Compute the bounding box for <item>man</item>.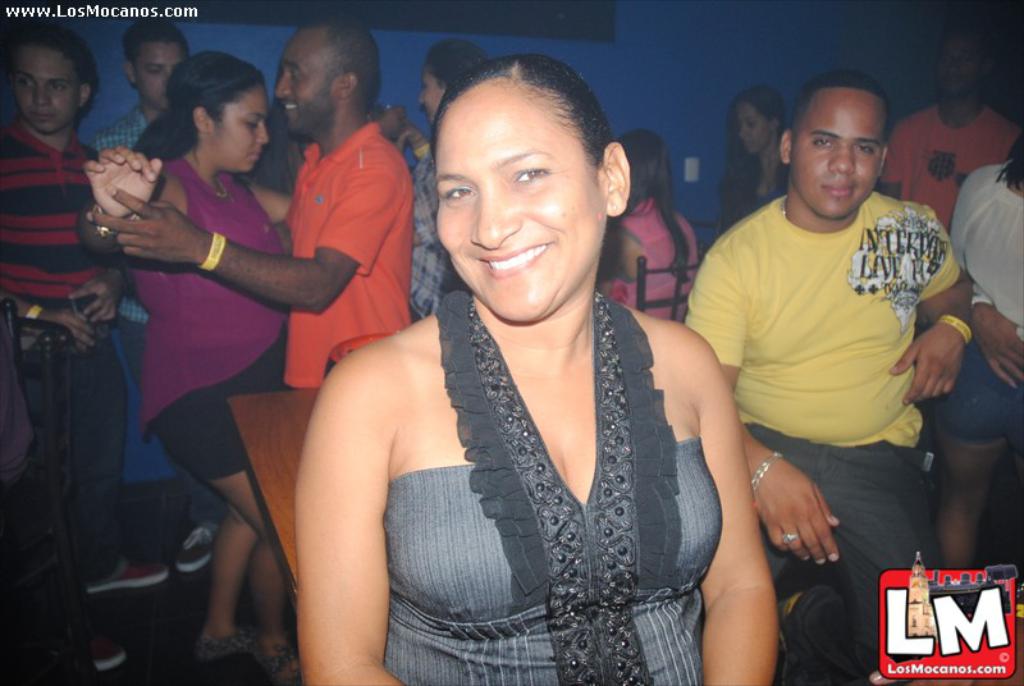
(5,15,189,685).
